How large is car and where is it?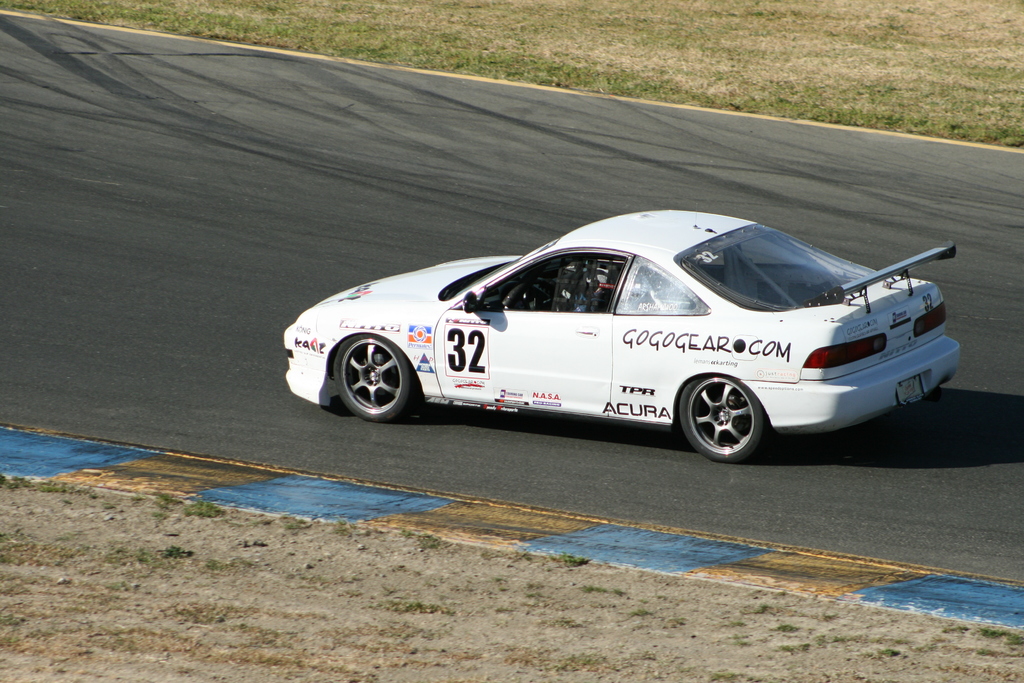
Bounding box: (left=276, top=208, right=964, bottom=468).
